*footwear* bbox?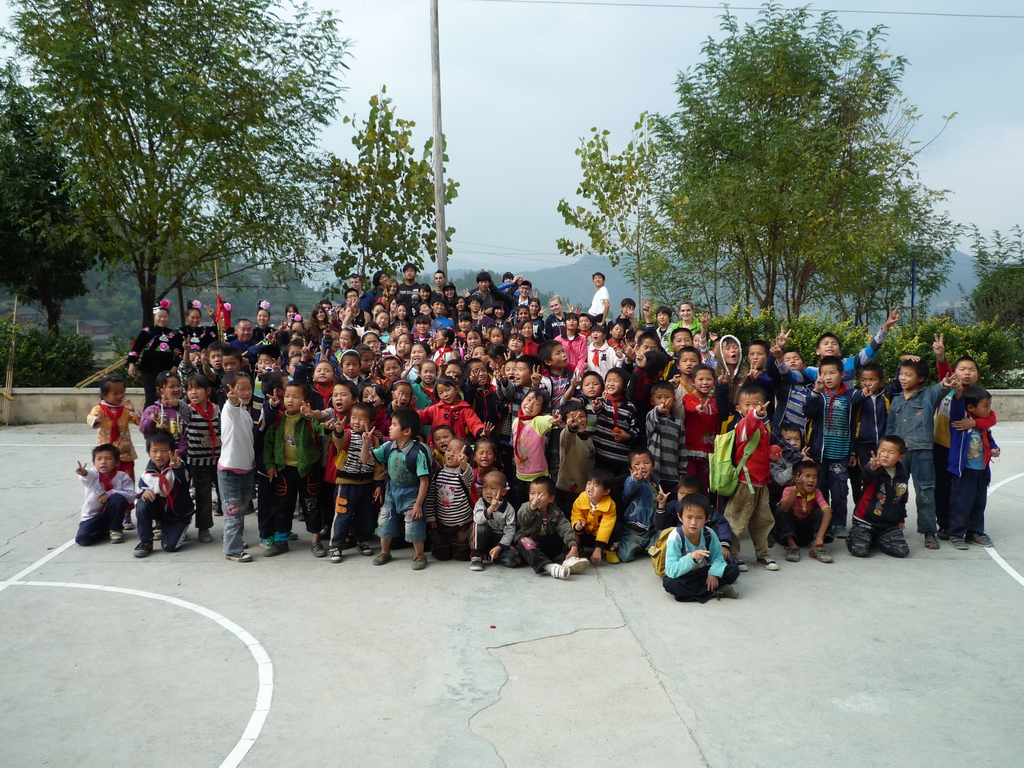
[734, 558, 749, 574]
